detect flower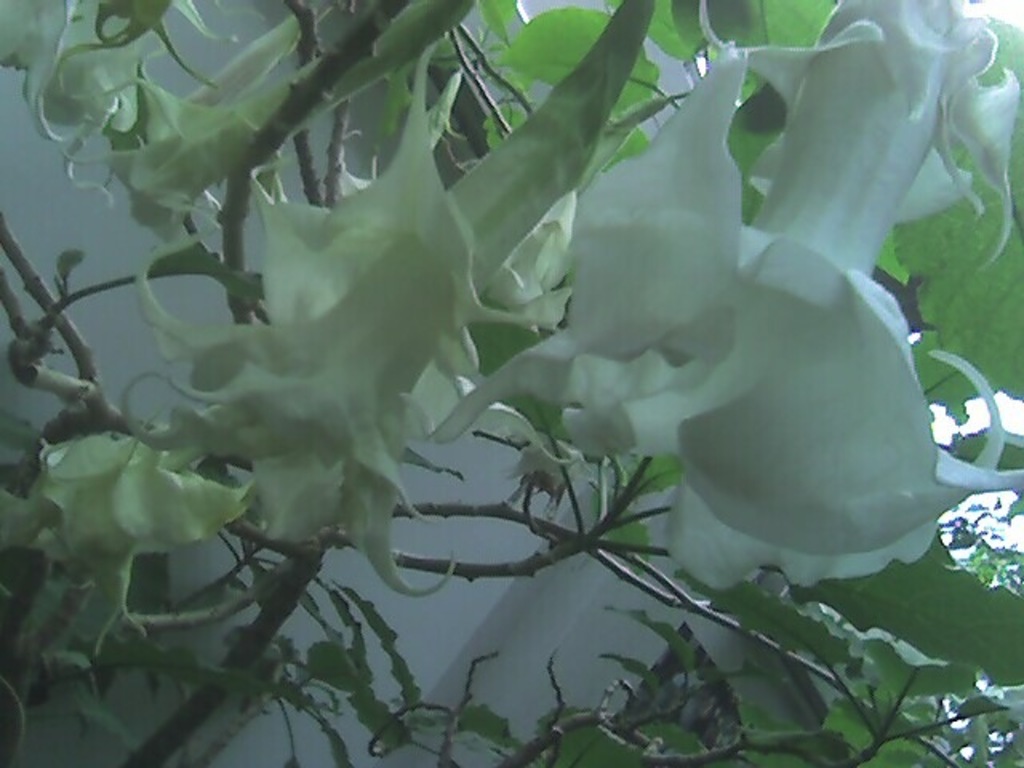
x1=424, y1=45, x2=1022, y2=592
